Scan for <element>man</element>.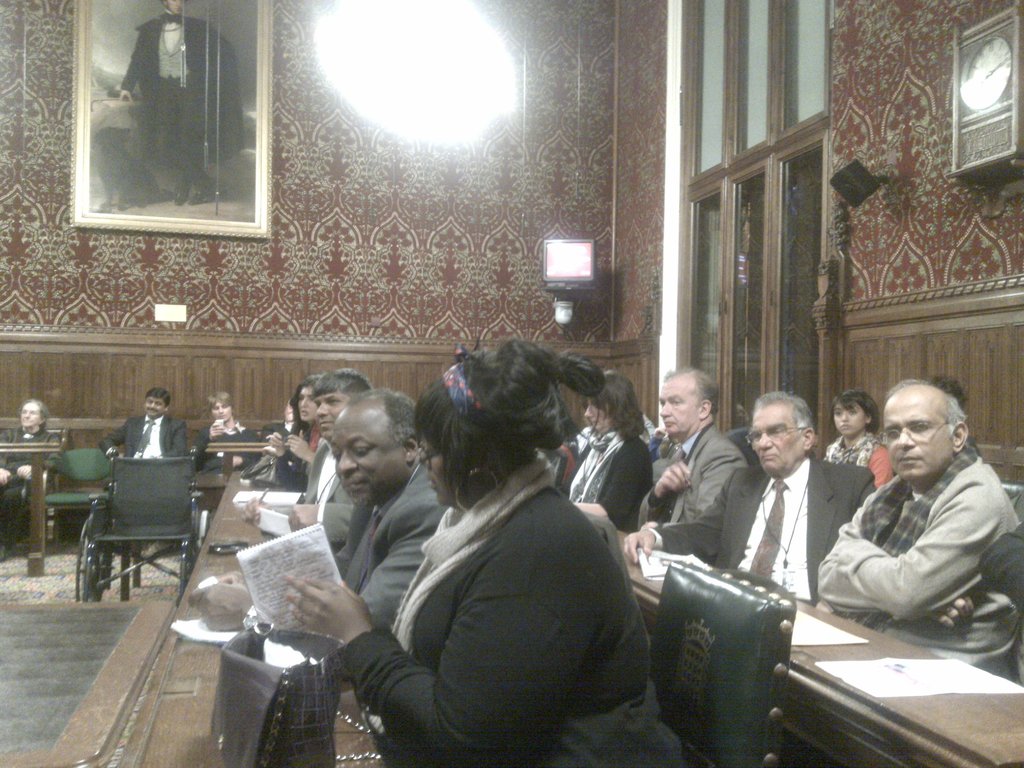
Scan result: rect(618, 363, 749, 532).
